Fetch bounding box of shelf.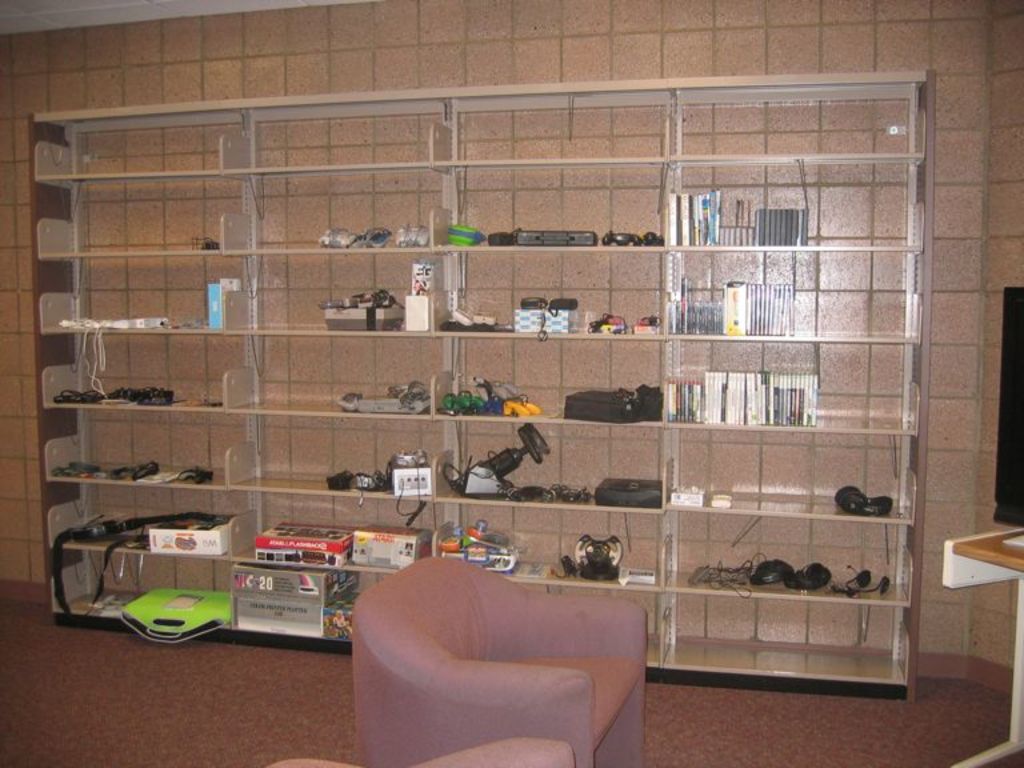
Bbox: left=44, top=552, right=208, bottom=625.
